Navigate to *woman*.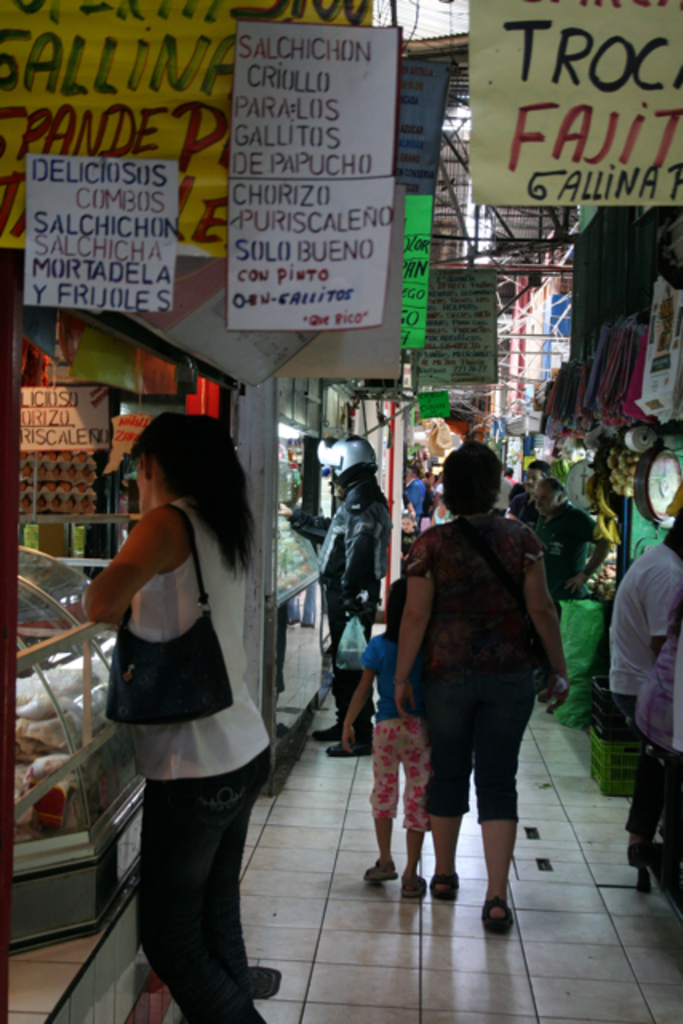
Navigation target: [x1=392, y1=438, x2=568, y2=936].
